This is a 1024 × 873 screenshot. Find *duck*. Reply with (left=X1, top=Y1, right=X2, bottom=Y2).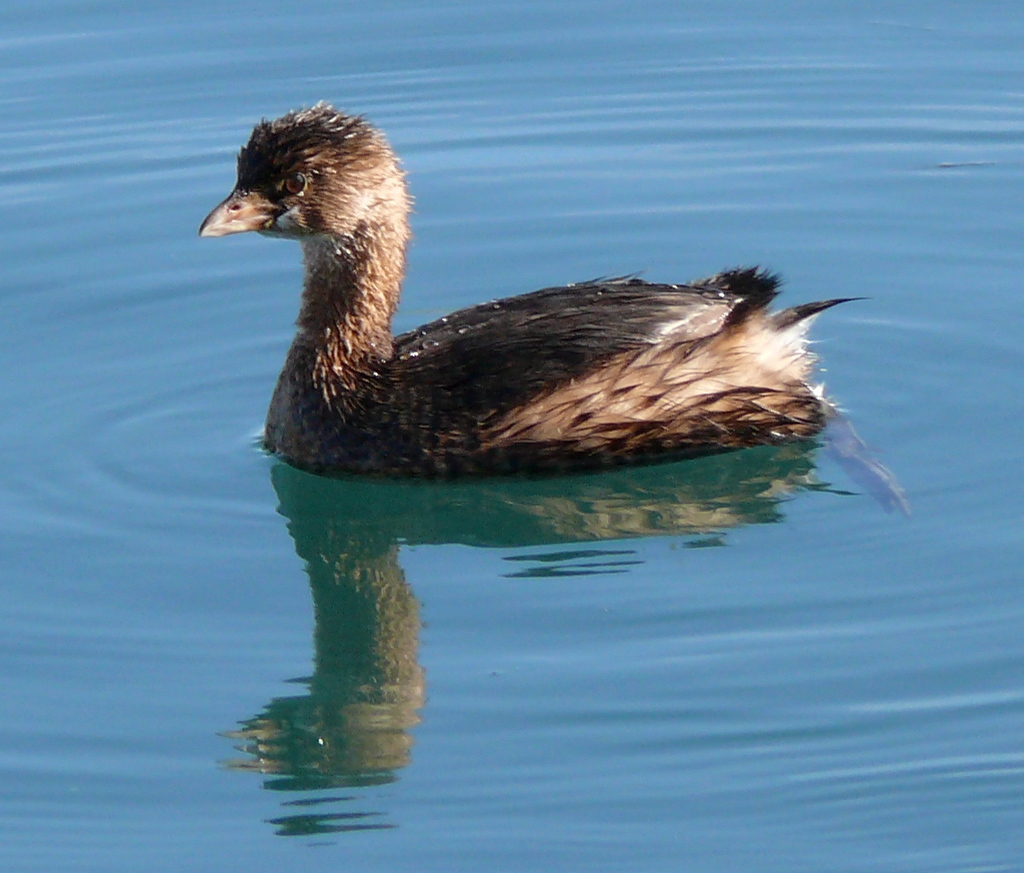
(left=193, top=97, right=877, bottom=502).
